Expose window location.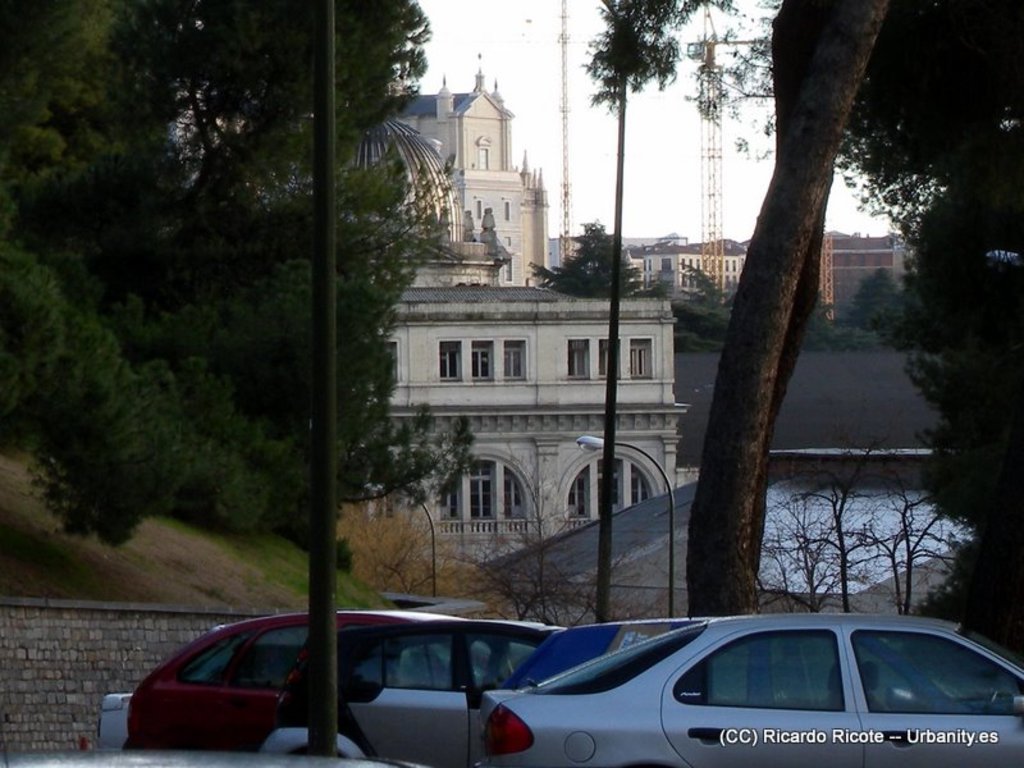
Exposed at pyautogui.locateOnScreen(476, 195, 488, 220).
